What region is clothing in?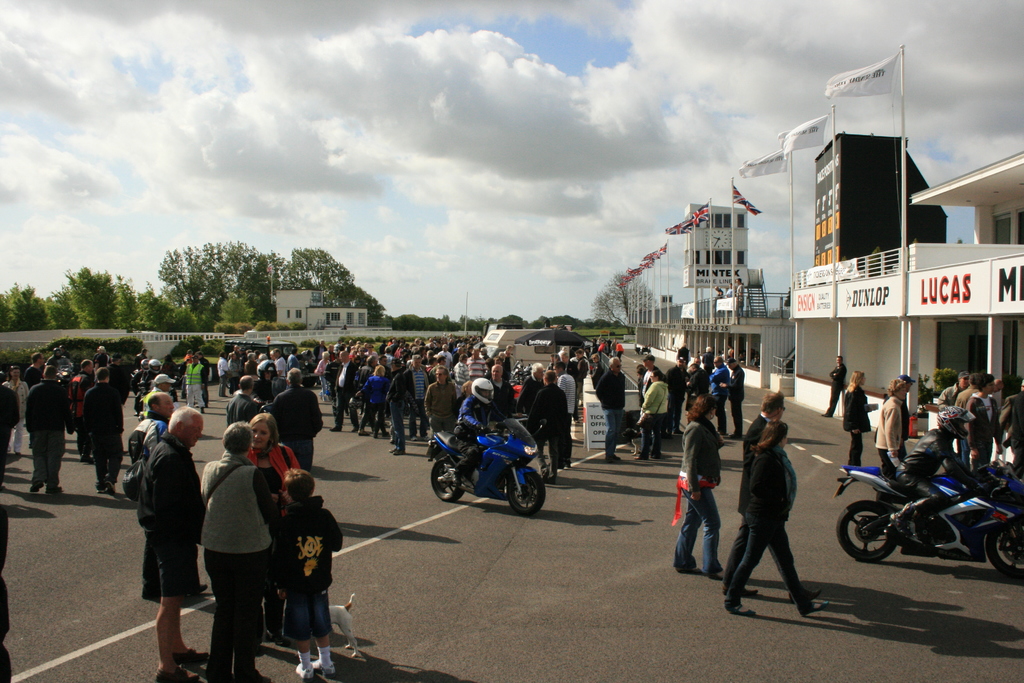
Rect(963, 393, 993, 459).
